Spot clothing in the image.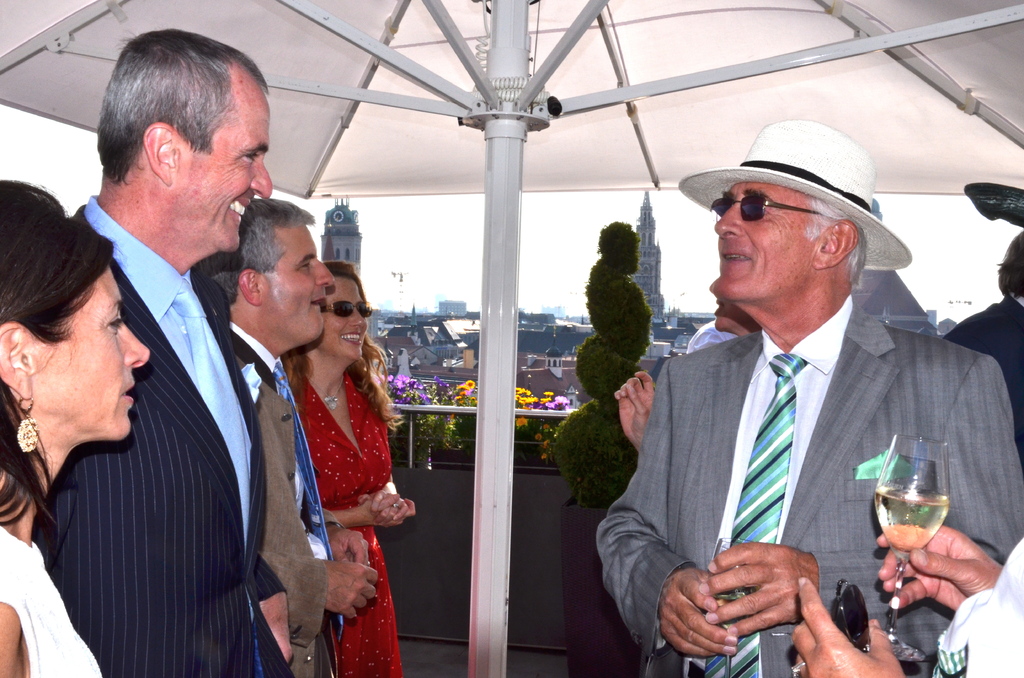
clothing found at 928:535:1023:677.
